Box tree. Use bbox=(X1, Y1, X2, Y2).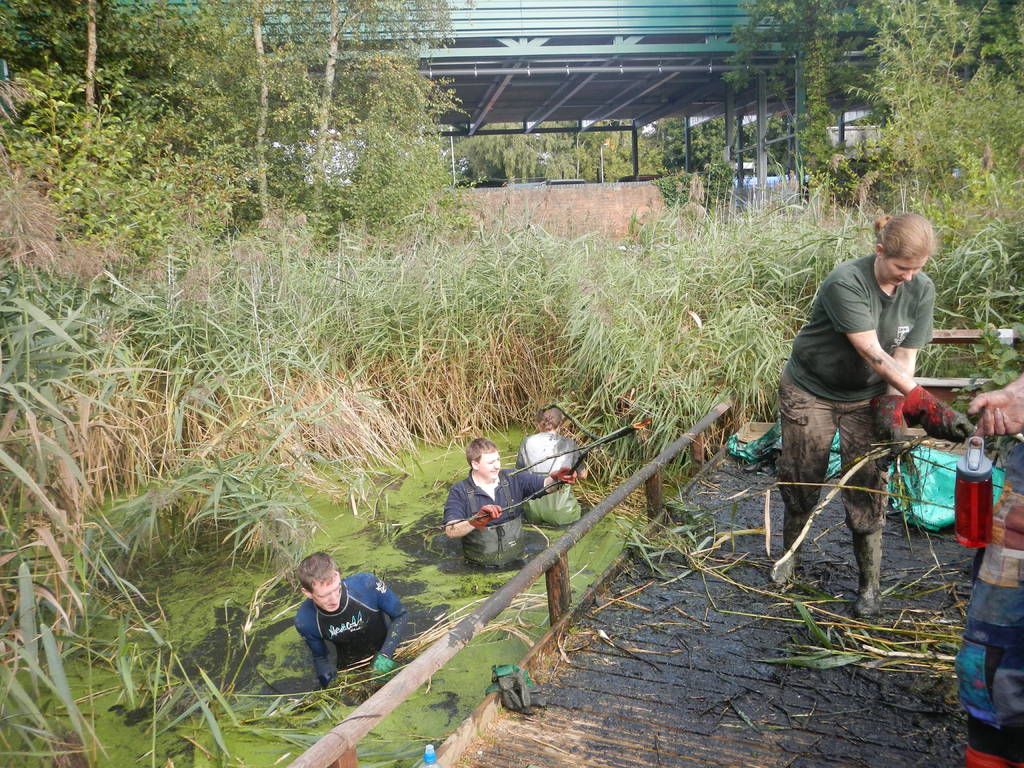
bbox=(298, 0, 453, 204).
